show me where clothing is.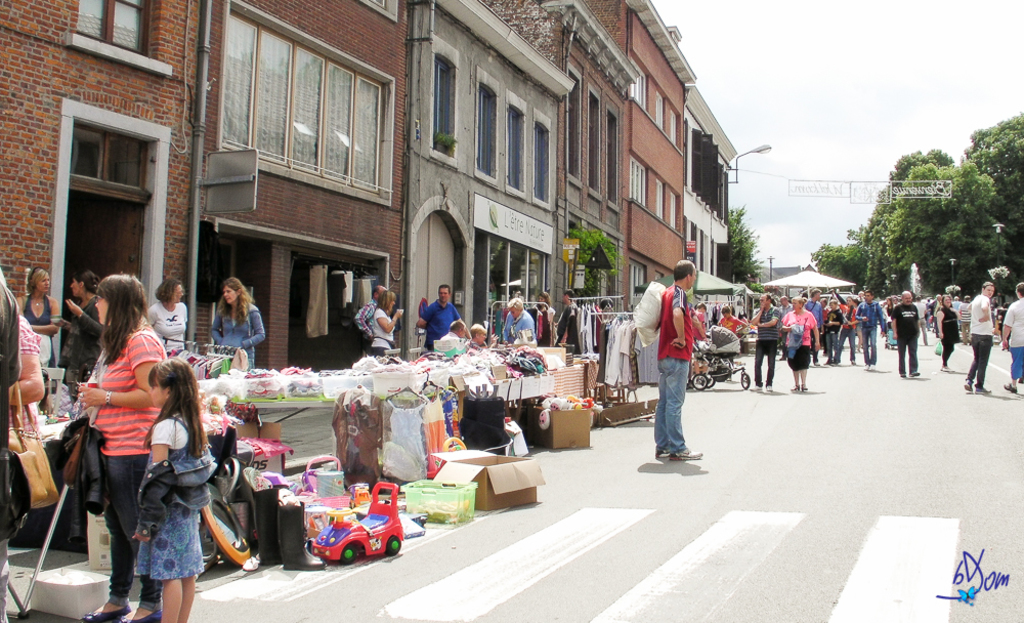
clothing is at [left=918, top=302, right=927, bottom=318].
